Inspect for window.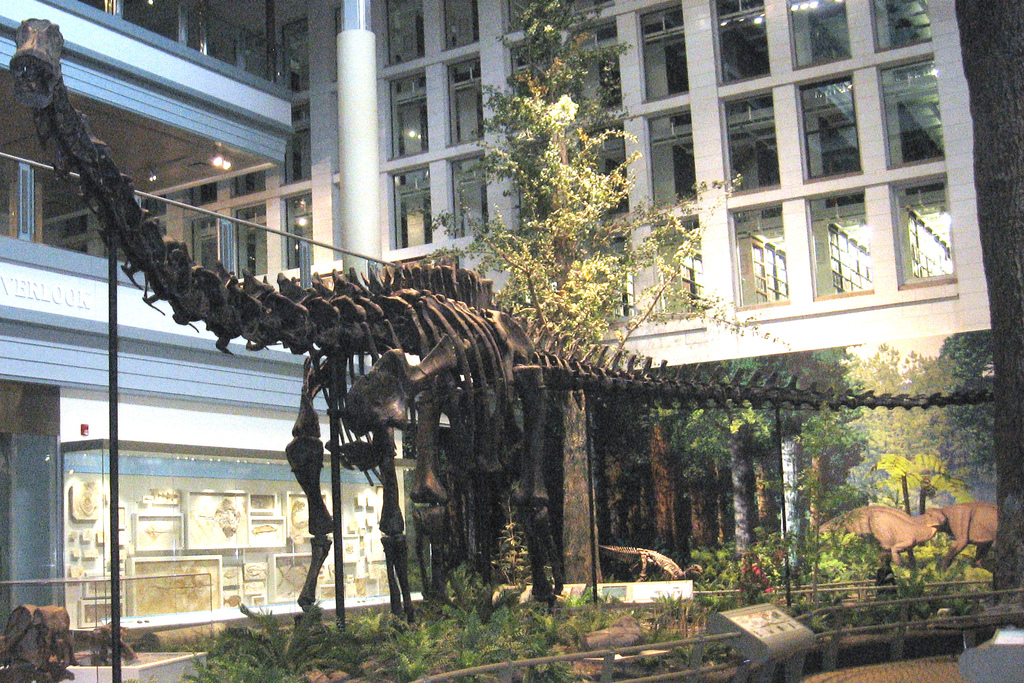
Inspection: select_region(383, 0, 424, 64).
